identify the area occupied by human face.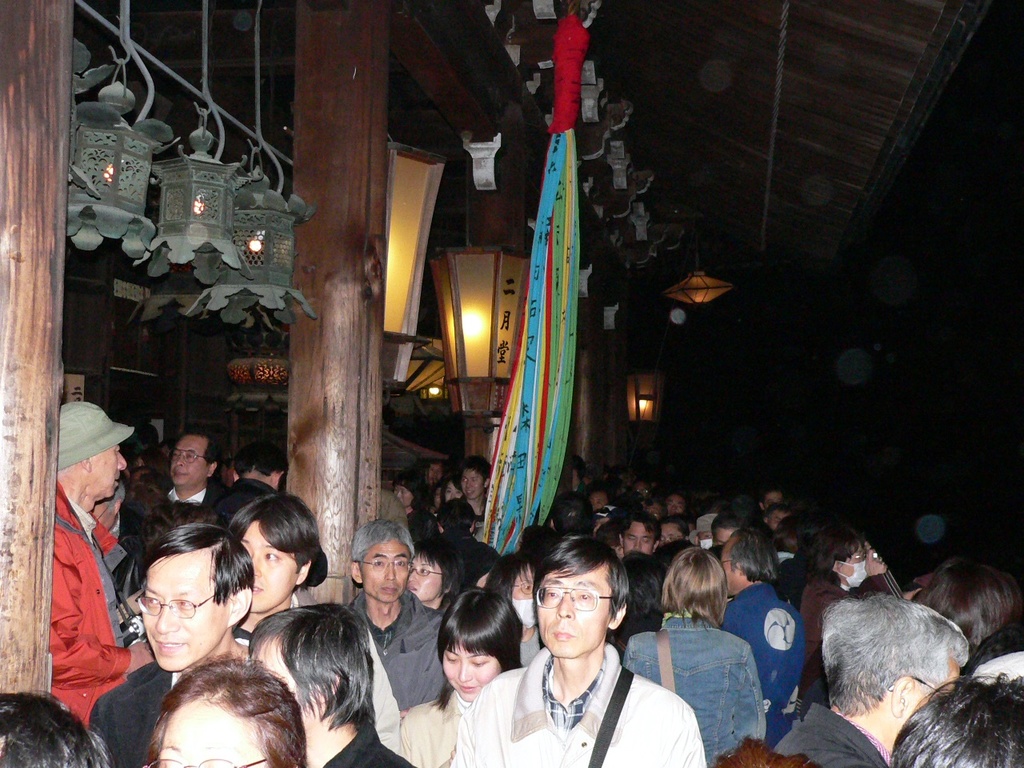
Area: detection(151, 706, 267, 767).
